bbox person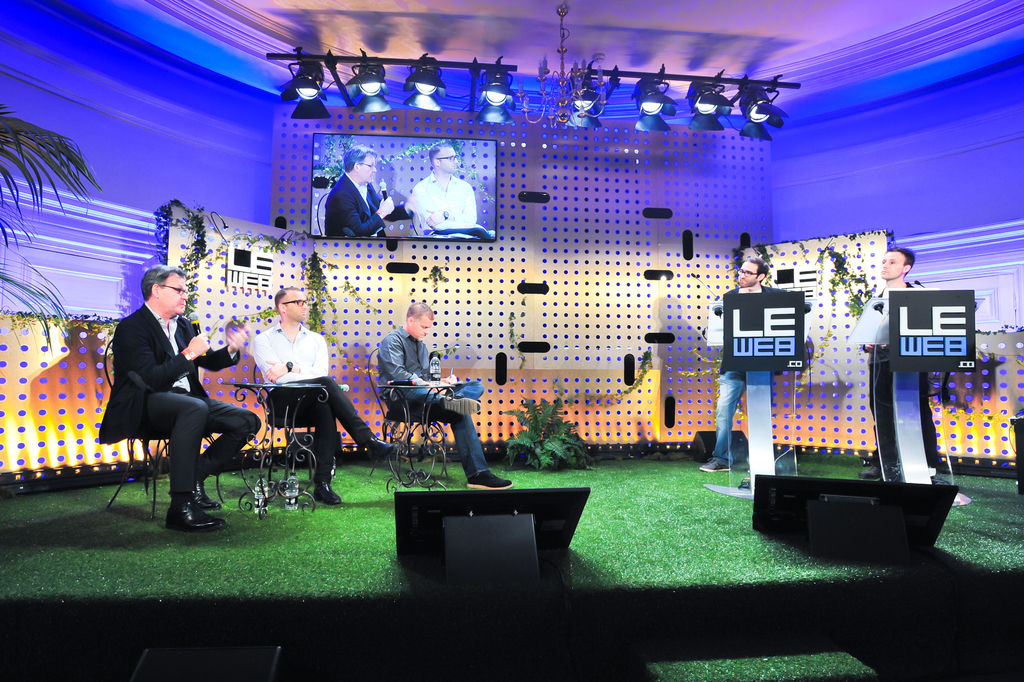
box(857, 248, 928, 478)
